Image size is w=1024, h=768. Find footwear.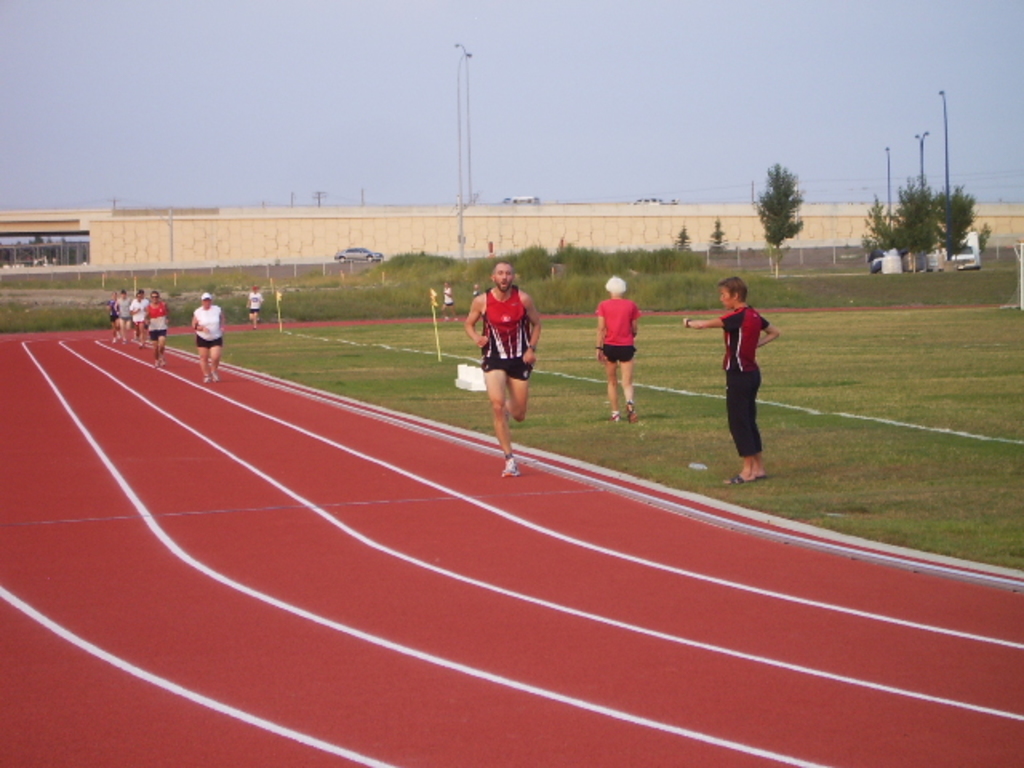
610 406 622 419.
